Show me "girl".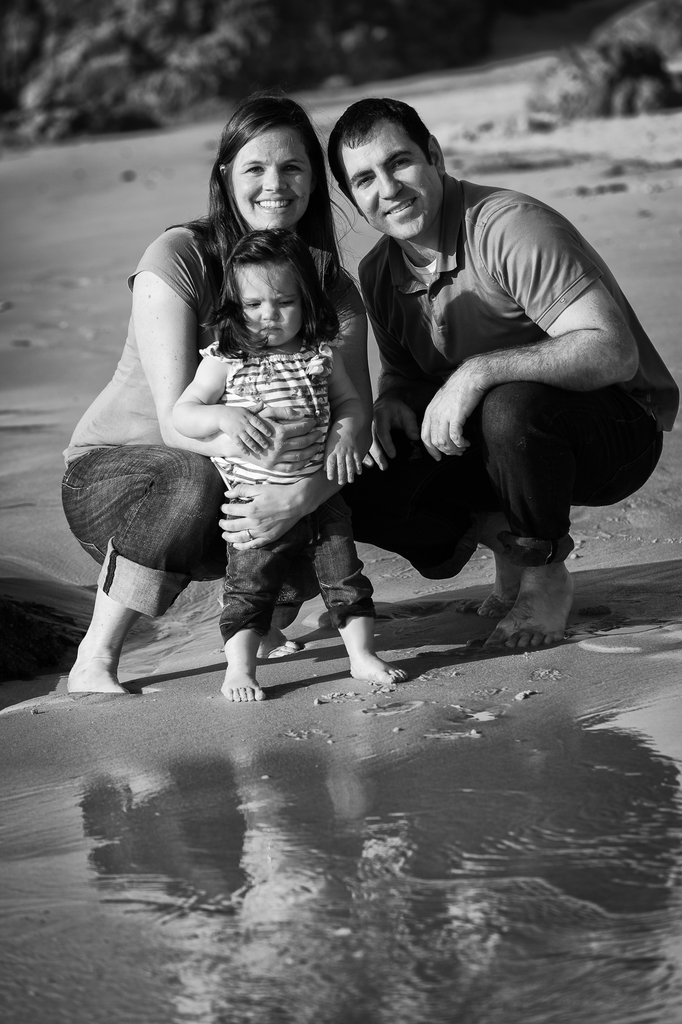
"girl" is here: {"left": 62, "top": 99, "right": 364, "bottom": 694}.
